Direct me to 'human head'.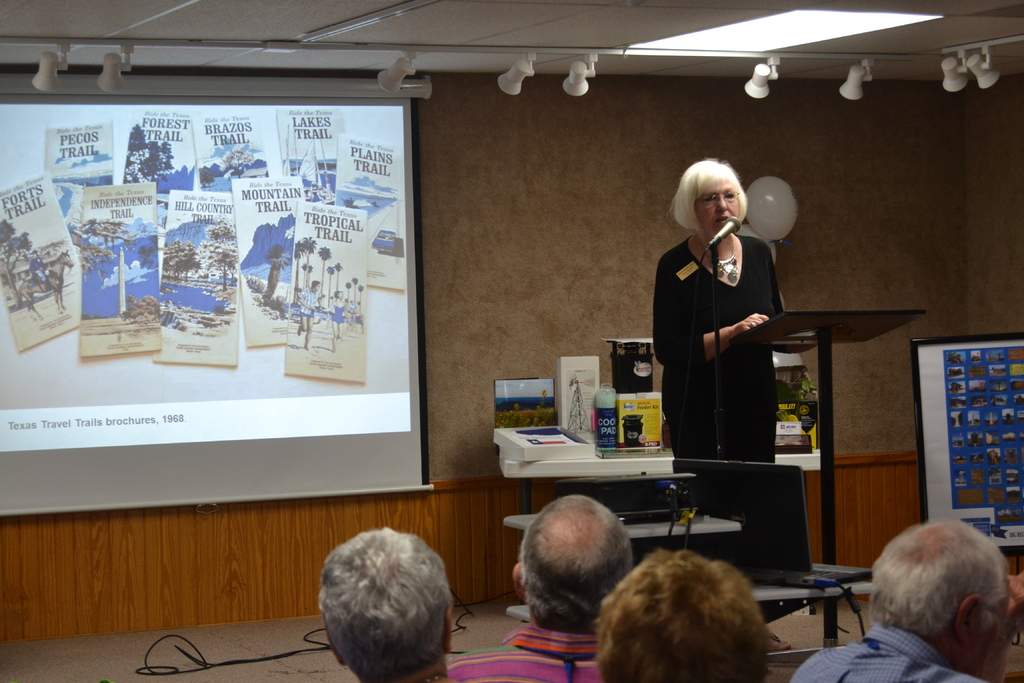
Direction: locate(31, 248, 42, 263).
